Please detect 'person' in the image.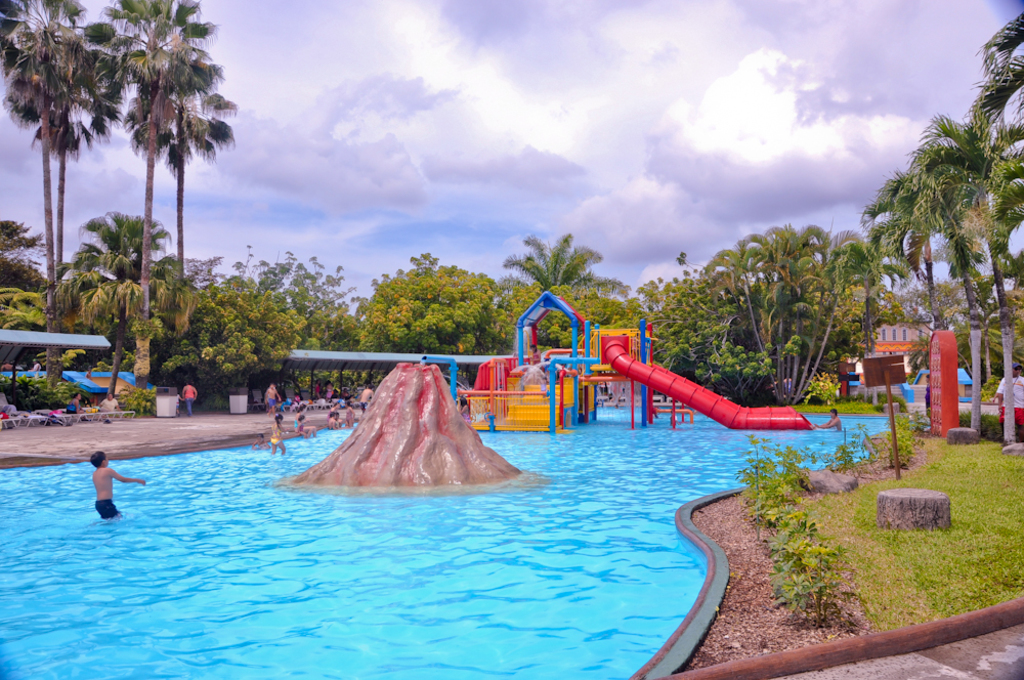
l=99, t=388, r=131, b=419.
